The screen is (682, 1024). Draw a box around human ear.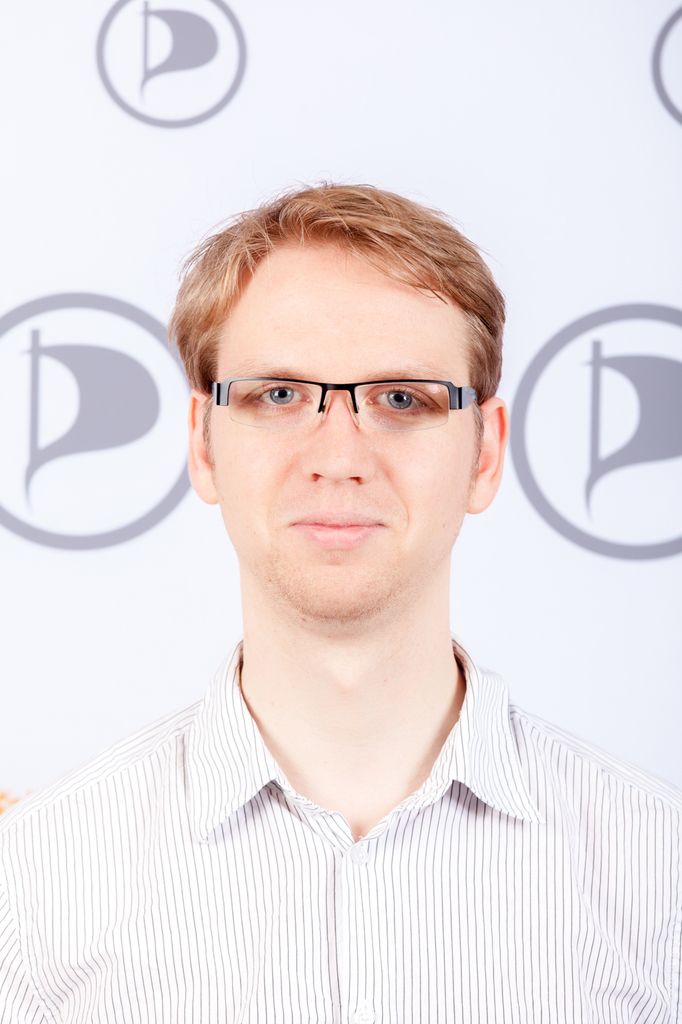
(x1=464, y1=397, x2=510, y2=511).
